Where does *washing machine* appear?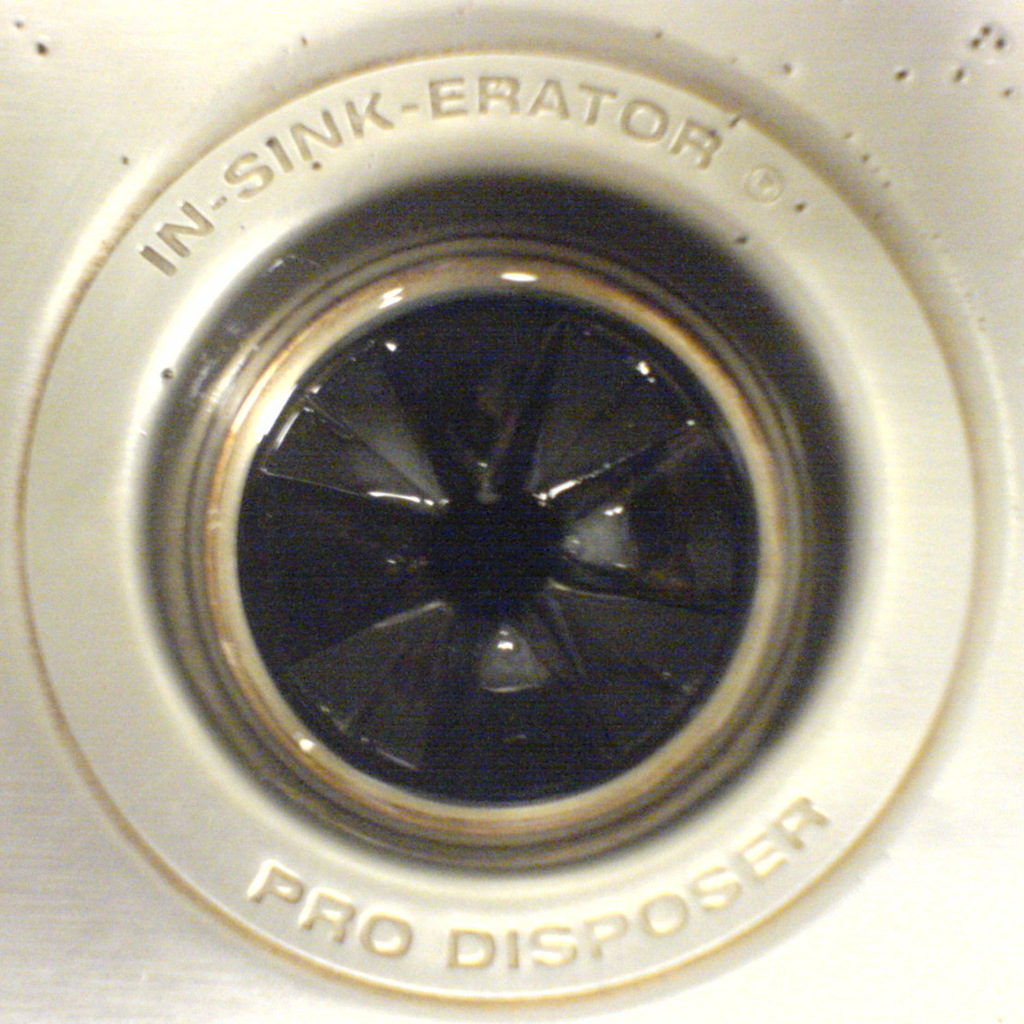
Appears at {"x1": 0, "y1": 18, "x2": 1012, "y2": 1023}.
